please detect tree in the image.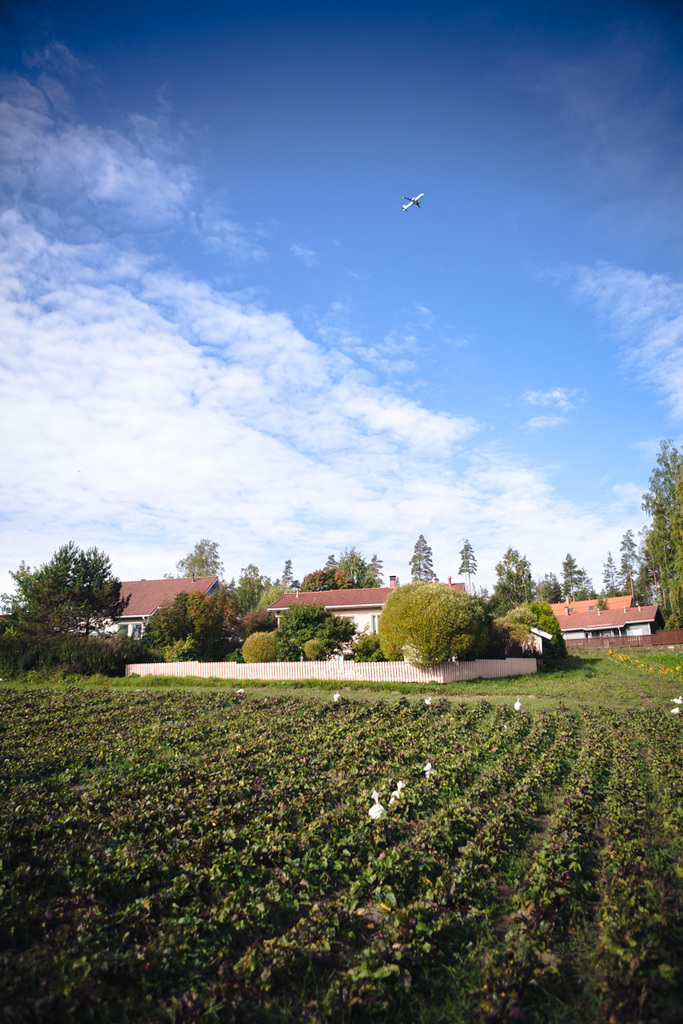
pyautogui.locateOnScreen(549, 569, 559, 596).
